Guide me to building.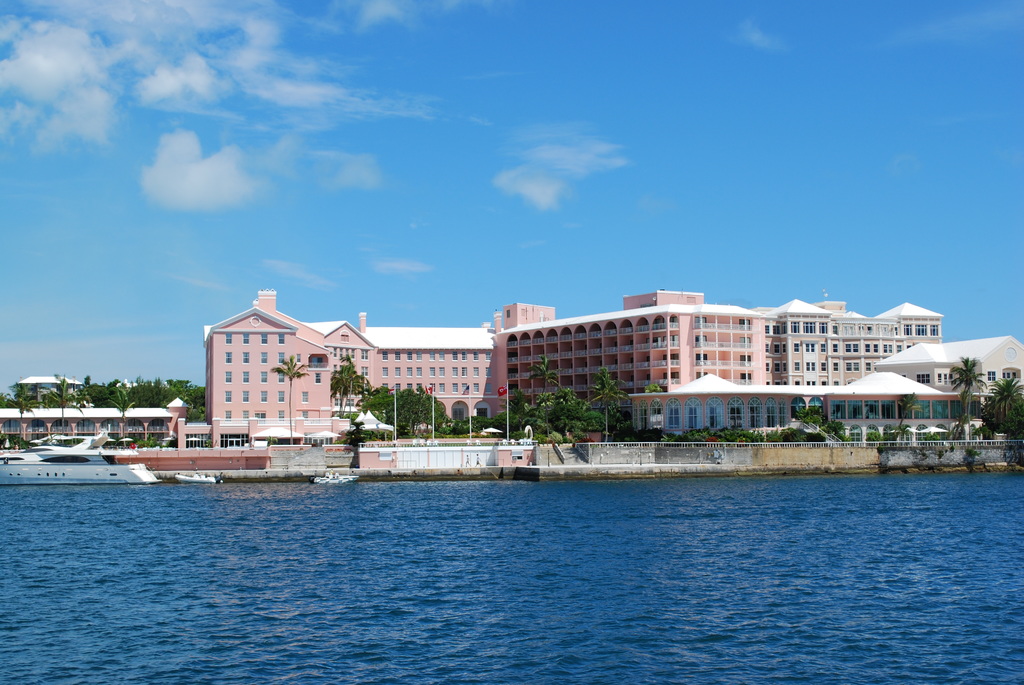
Guidance: (left=203, top=290, right=766, bottom=448).
